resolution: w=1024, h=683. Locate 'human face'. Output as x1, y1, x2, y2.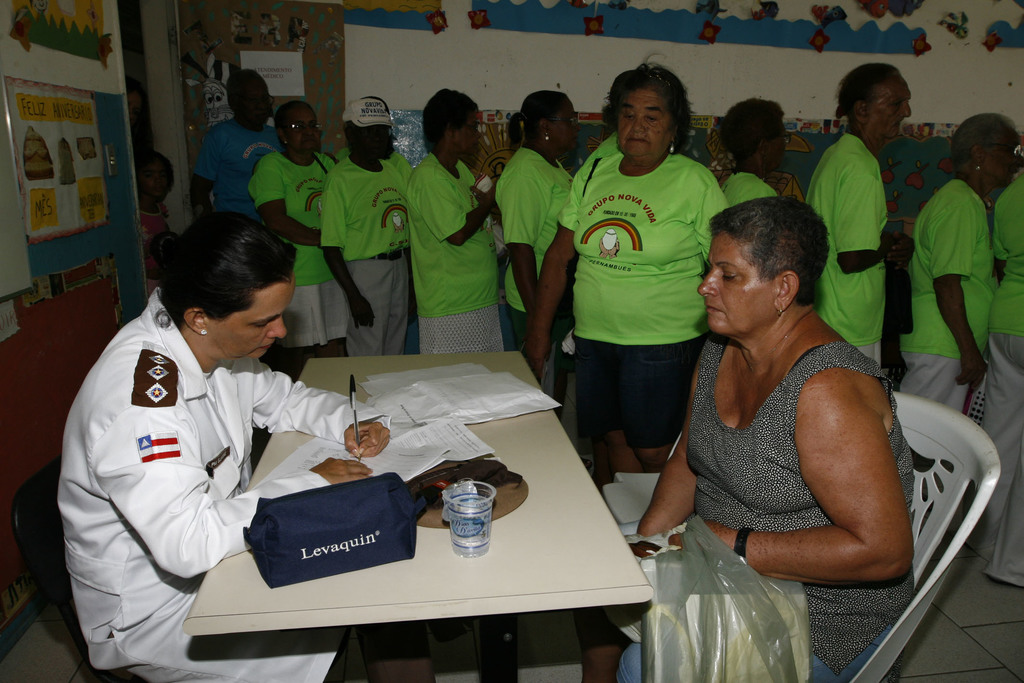
140, 158, 169, 196.
